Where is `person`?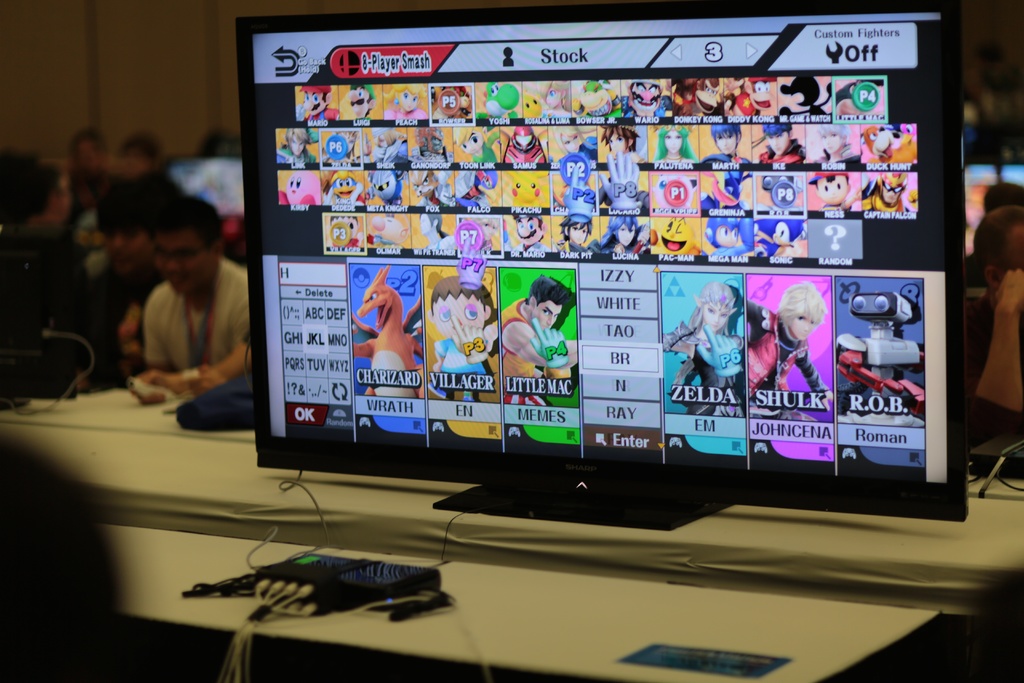
(706, 124, 749, 169).
